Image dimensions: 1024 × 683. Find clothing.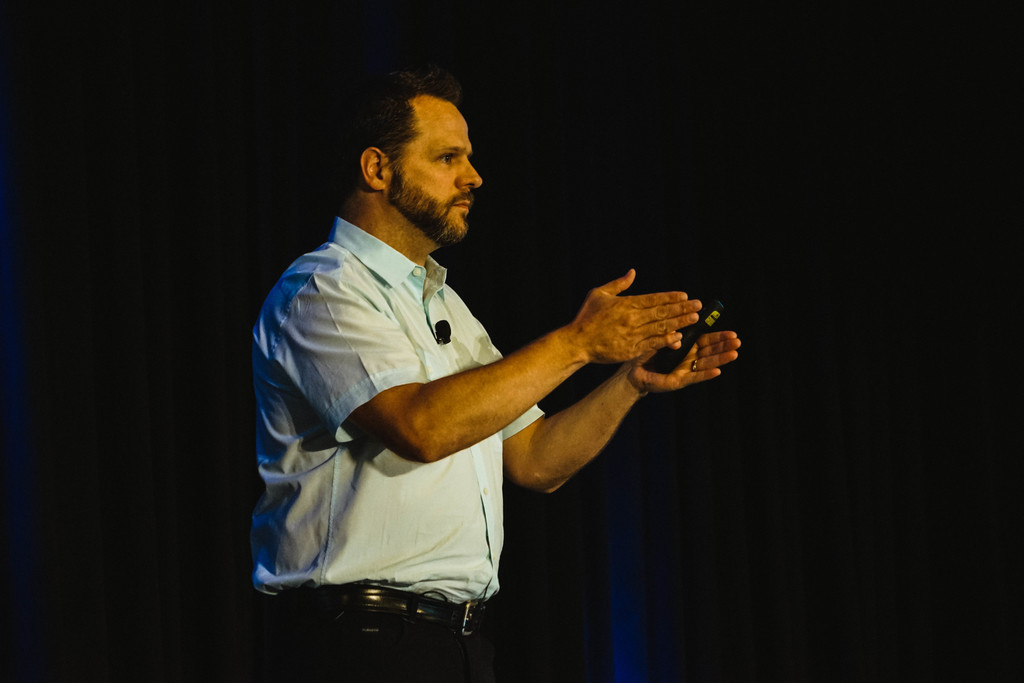
region(242, 200, 556, 682).
